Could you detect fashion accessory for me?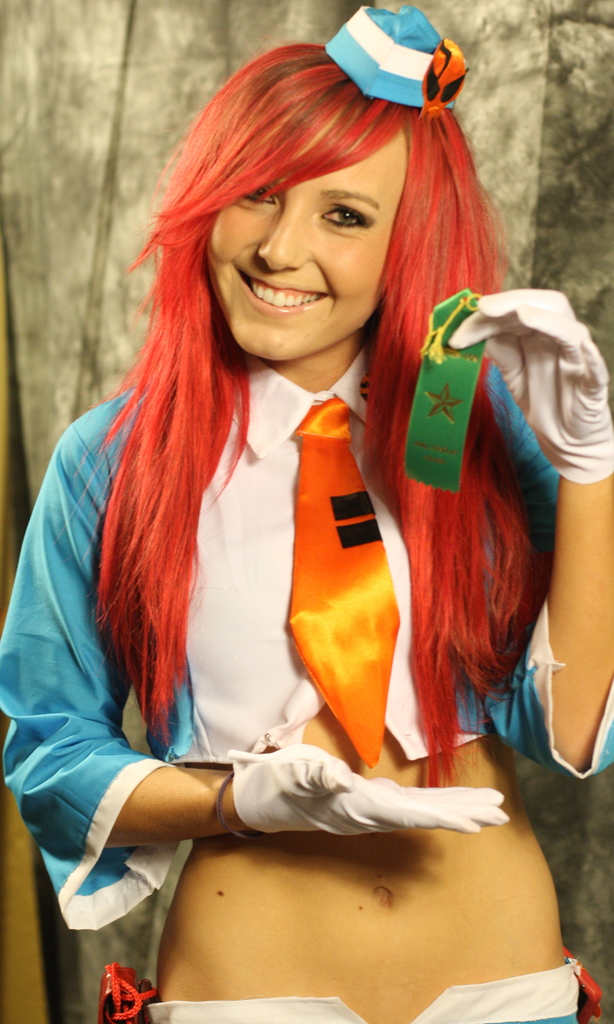
Detection result: 214, 767, 265, 844.
